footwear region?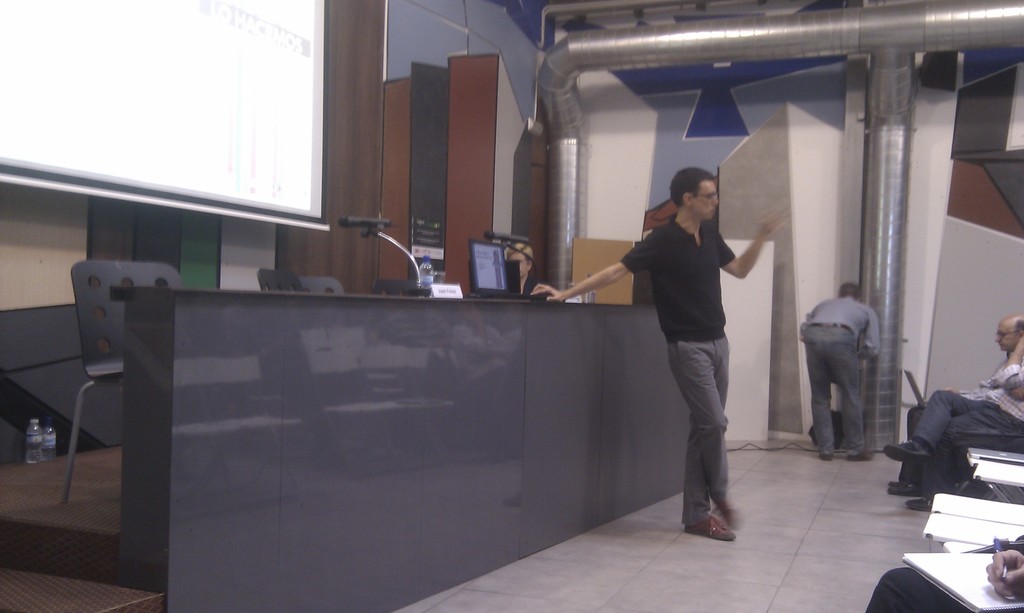
locate(817, 452, 834, 461)
